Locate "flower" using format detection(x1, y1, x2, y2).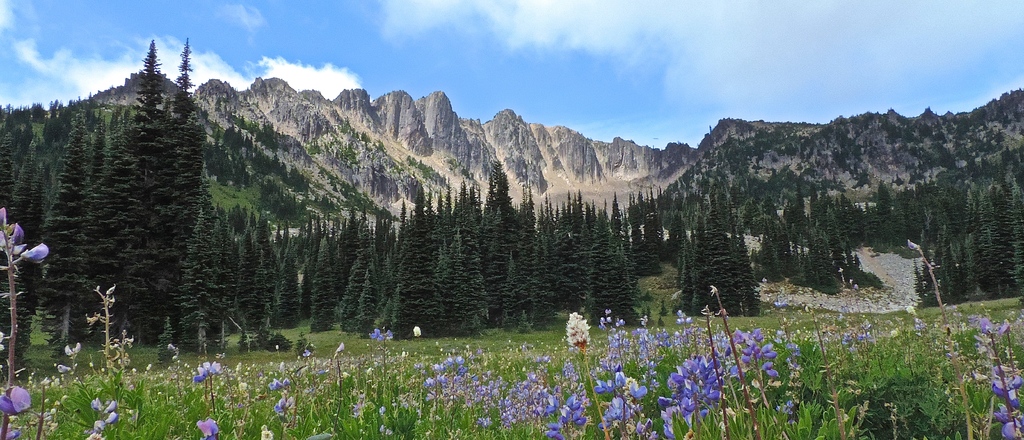
detection(20, 246, 49, 261).
